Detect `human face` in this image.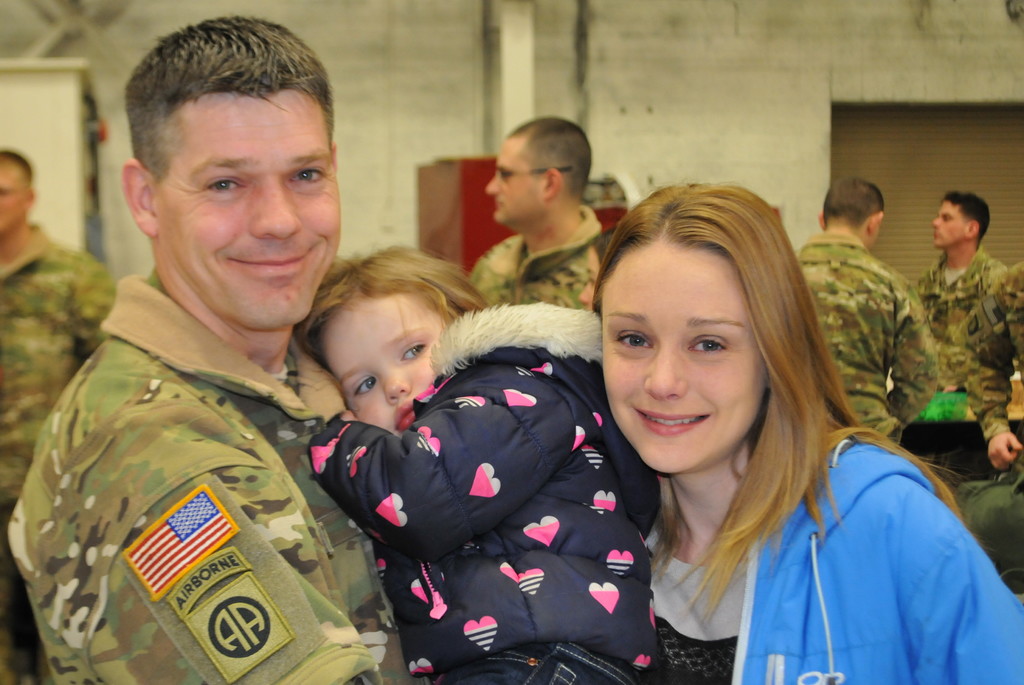
Detection: rect(321, 297, 448, 436).
